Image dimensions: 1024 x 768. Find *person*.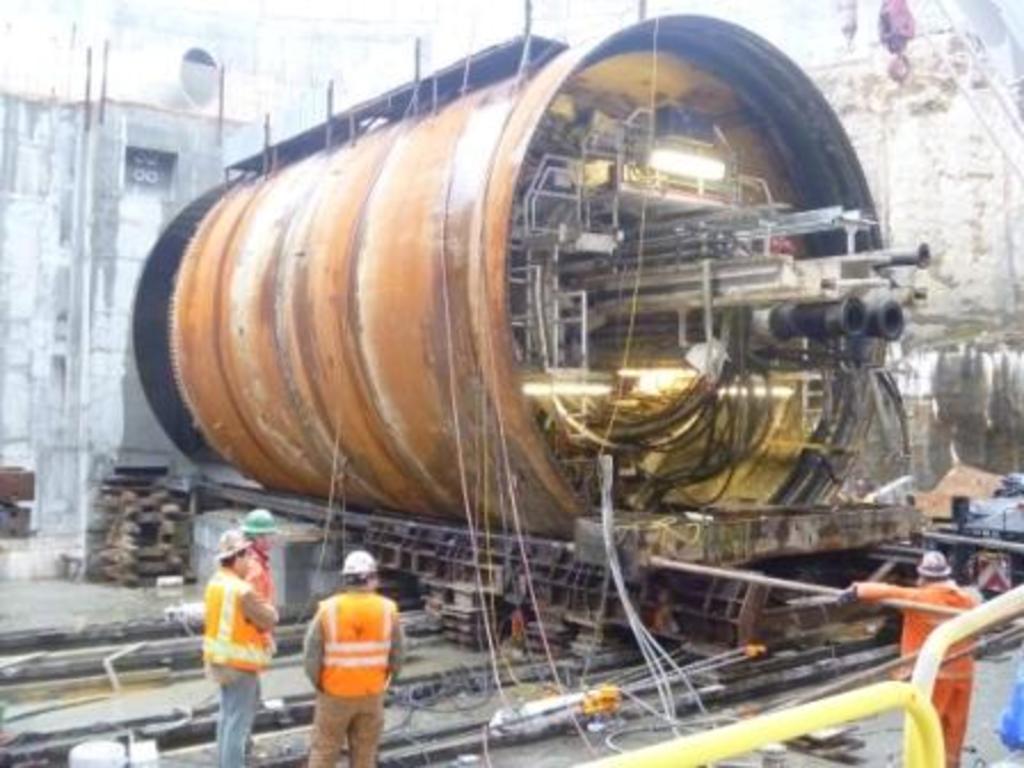
235 507 290 613.
